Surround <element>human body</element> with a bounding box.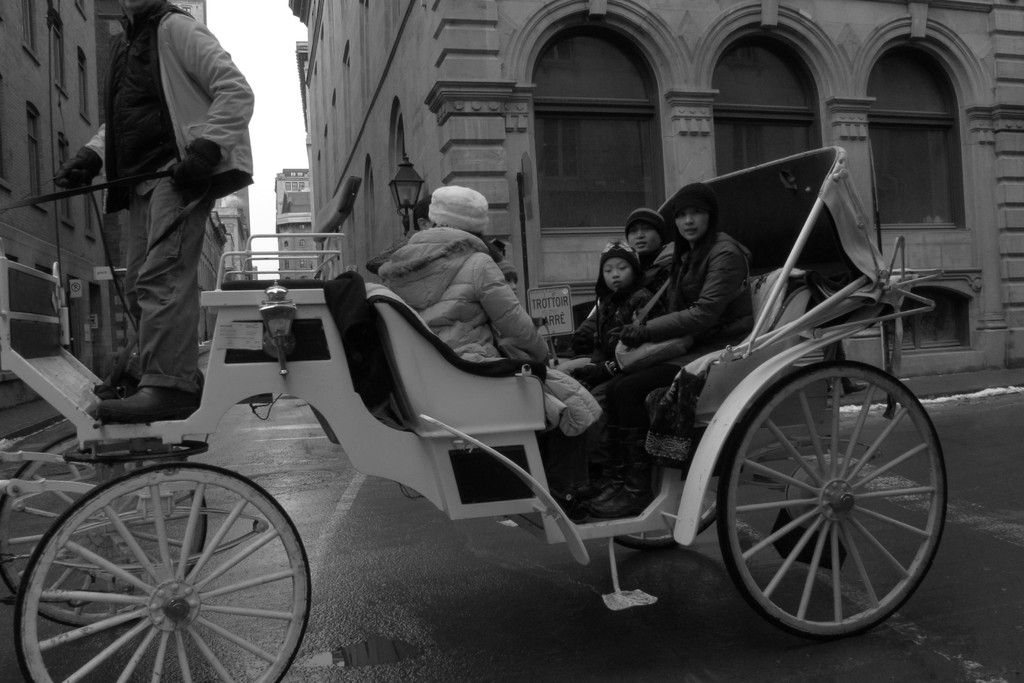
detection(378, 224, 640, 523).
